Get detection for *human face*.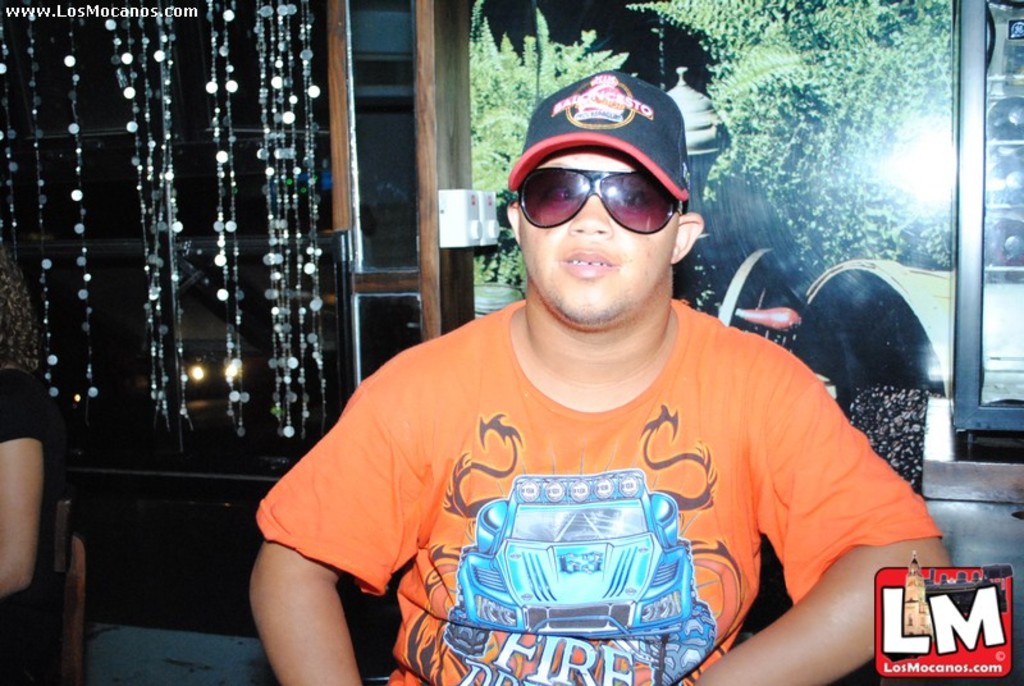
Detection: crop(518, 151, 677, 317).
